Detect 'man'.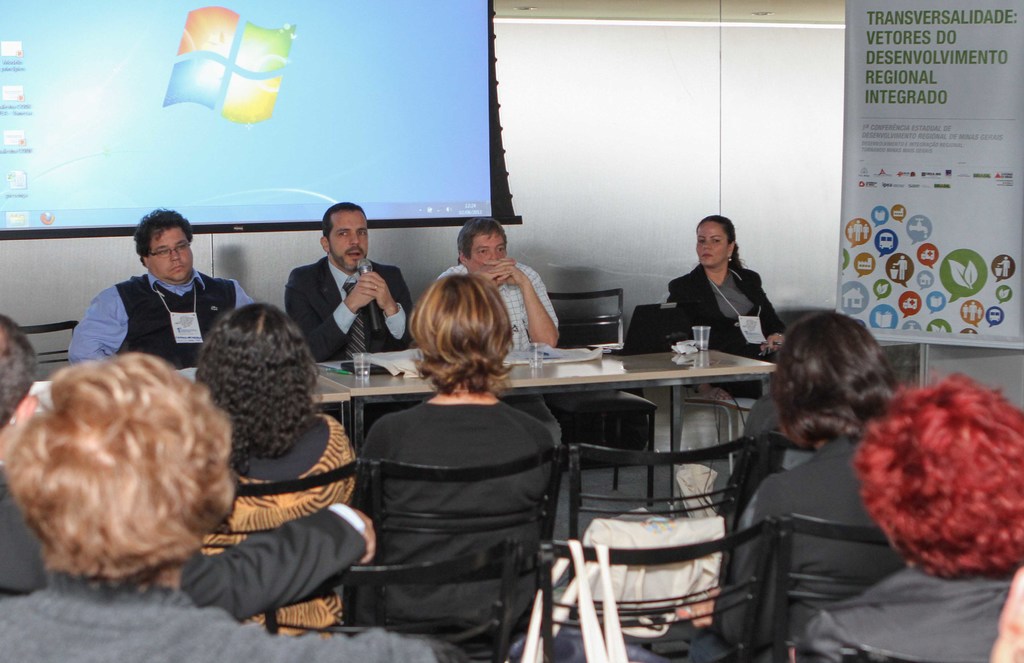
Detected at crop(63, 208, 259, 372).
